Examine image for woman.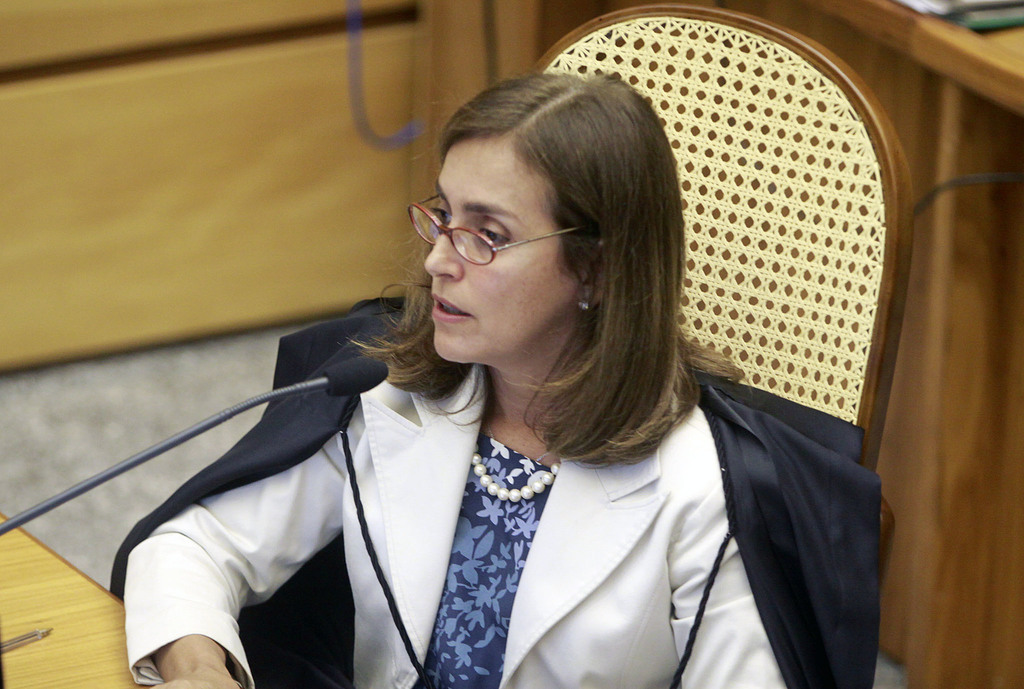
Examination result: {"x1": 150, "y1": 67, "x2": 890, "y2": 688}.
